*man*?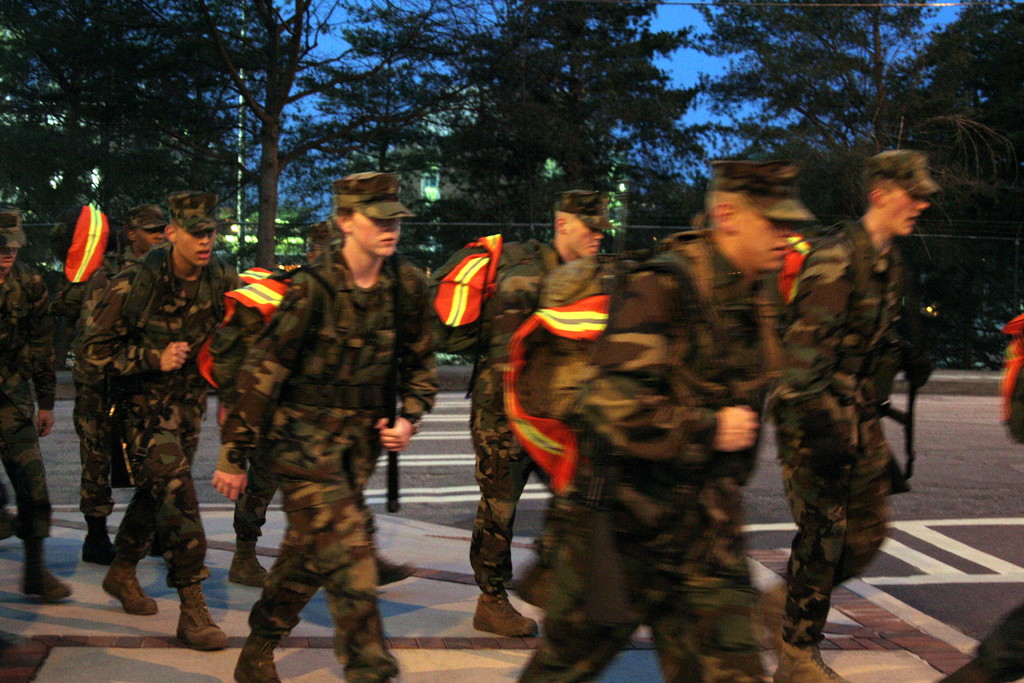
{"left": 772, "top": 157, "right": 945, "bottom": 645}
